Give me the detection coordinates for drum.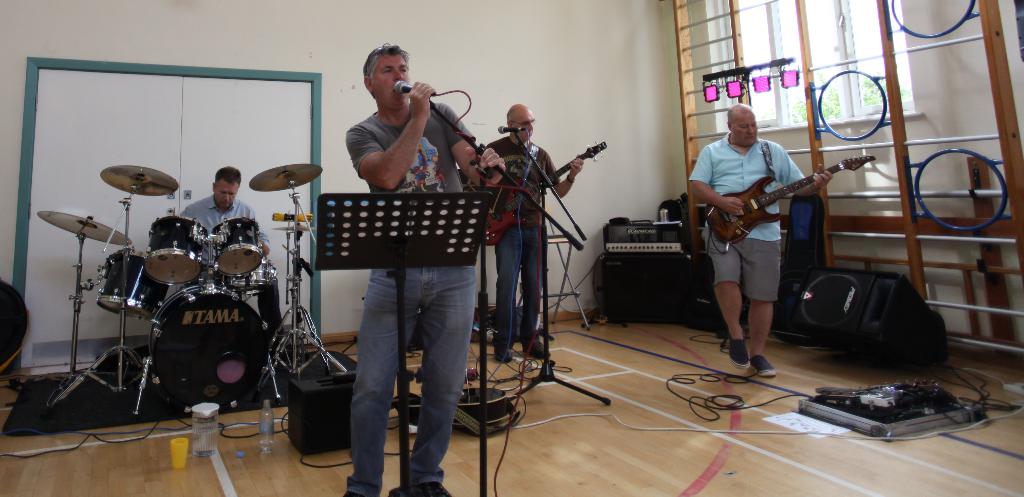
Rect(207, 218, 278, 275).
